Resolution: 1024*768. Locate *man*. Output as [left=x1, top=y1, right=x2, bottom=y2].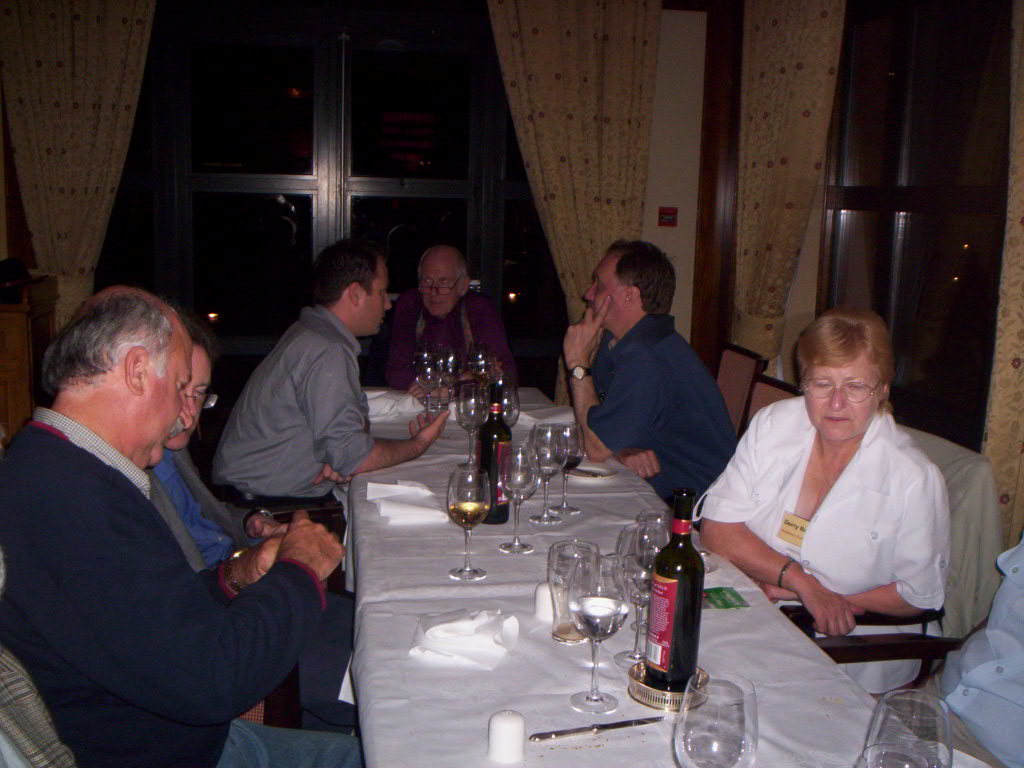
[left=140, top=296, right=360, bottom=701].
